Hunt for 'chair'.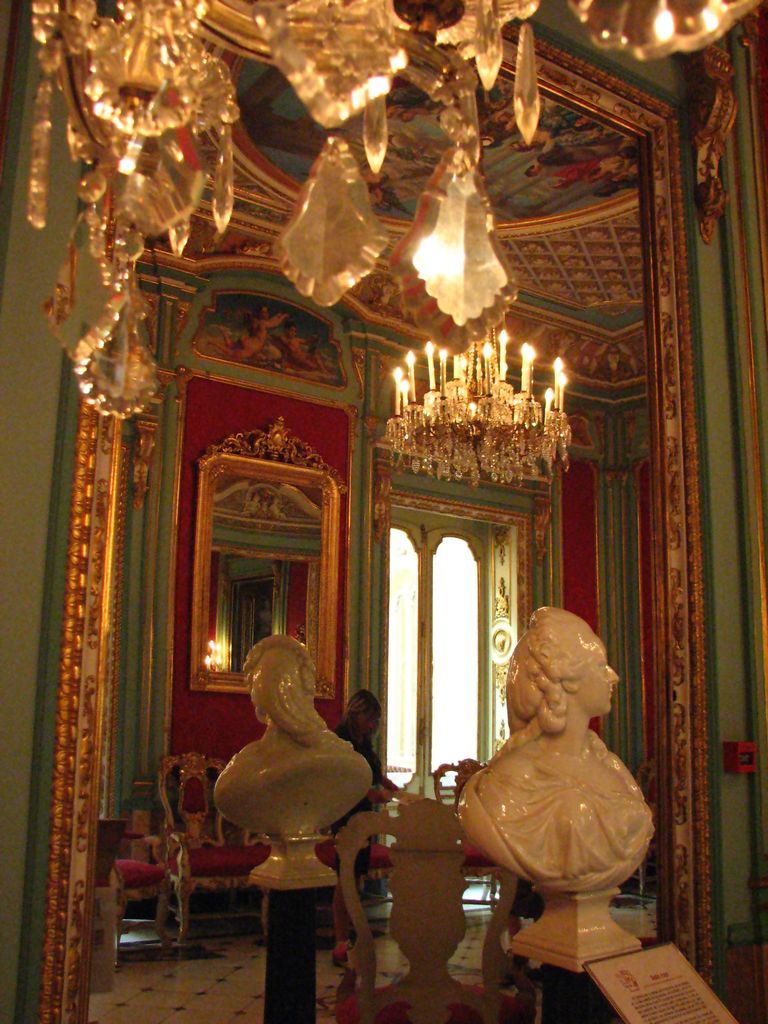
Hunted down at [left=329, top=793, right=537, bottom=1023].
